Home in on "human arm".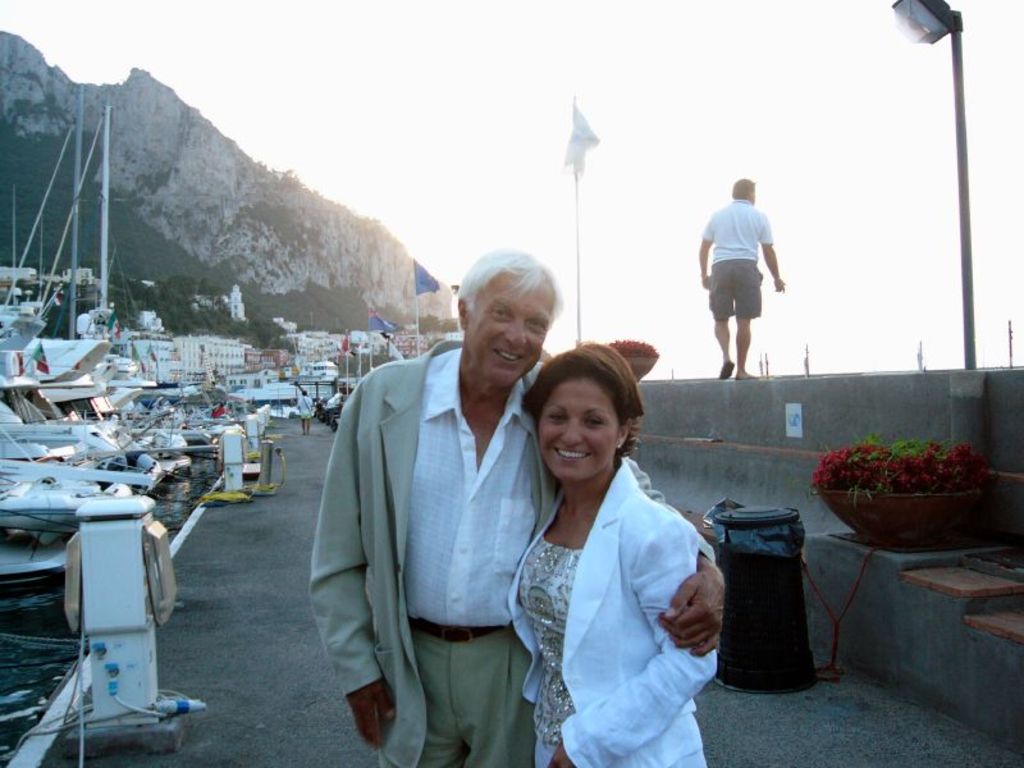
Homed in at bbox(311, 383, 389, 740).
